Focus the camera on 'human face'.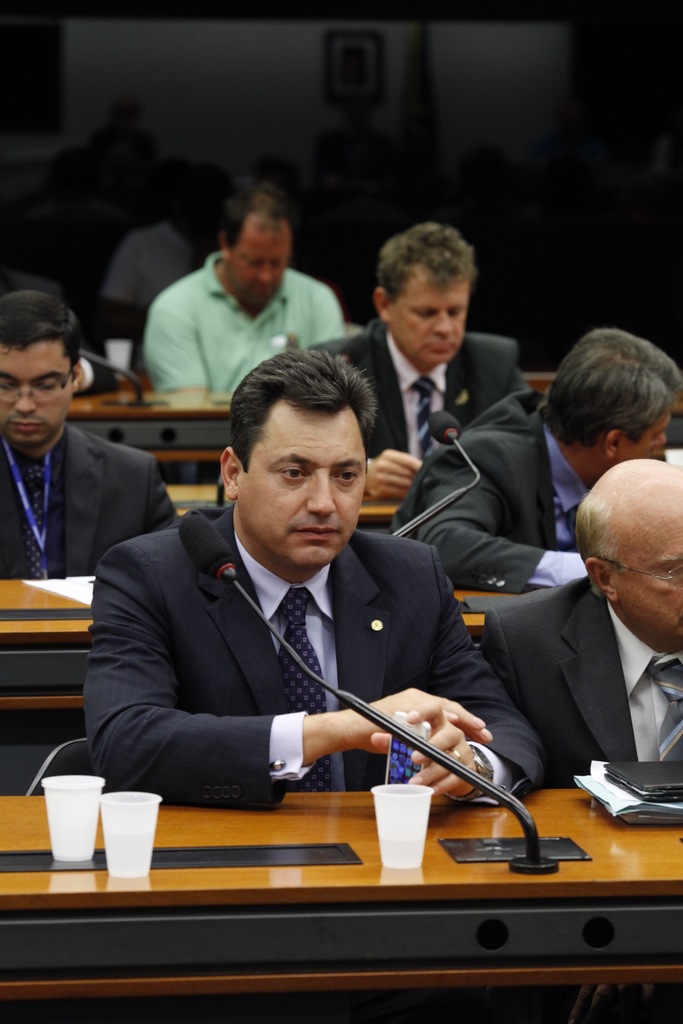
Focus region: box=[618, 385, 671, 466].
